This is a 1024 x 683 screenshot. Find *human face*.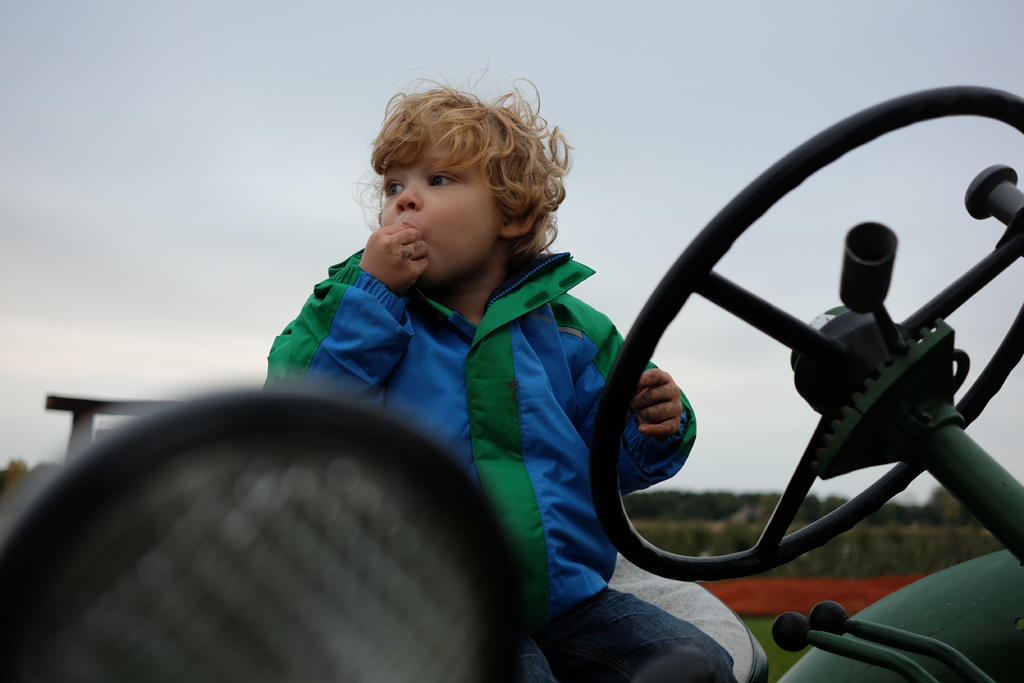
Bounding box: bbox(381, 128, 498, 283).
